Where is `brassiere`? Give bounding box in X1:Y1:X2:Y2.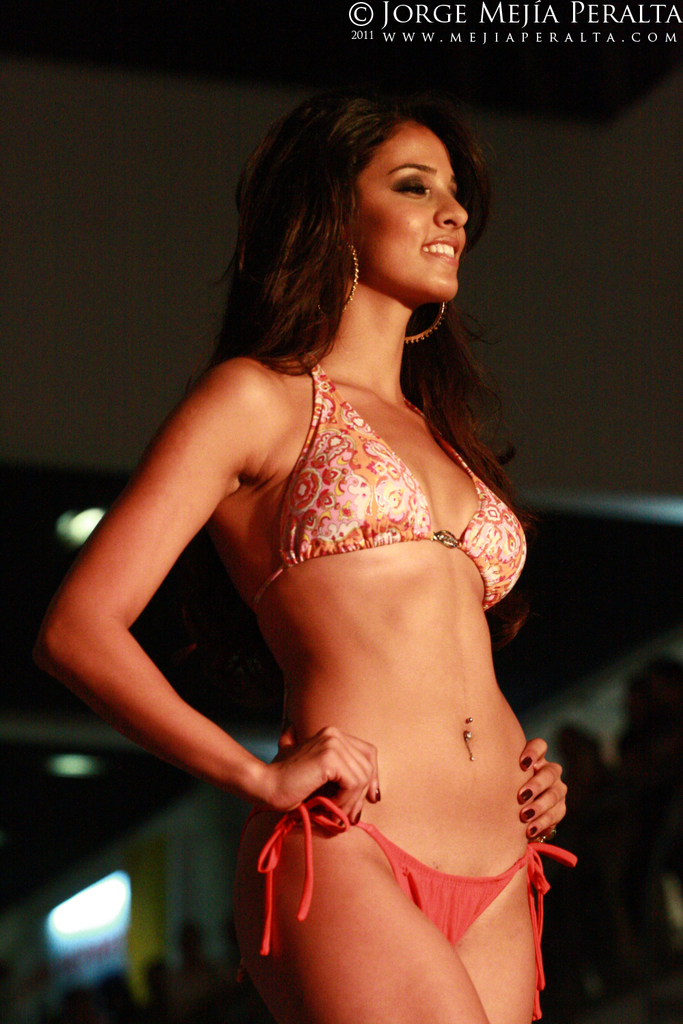
245:352:527:615.
